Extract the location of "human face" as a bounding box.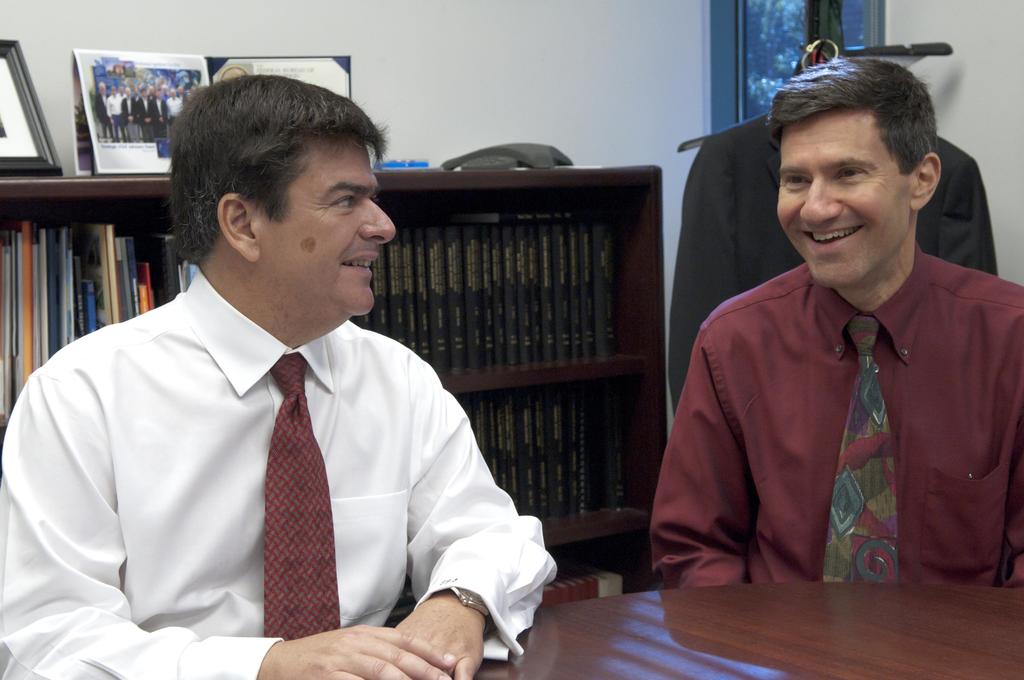
Rect(779, 101, 914, 286).
